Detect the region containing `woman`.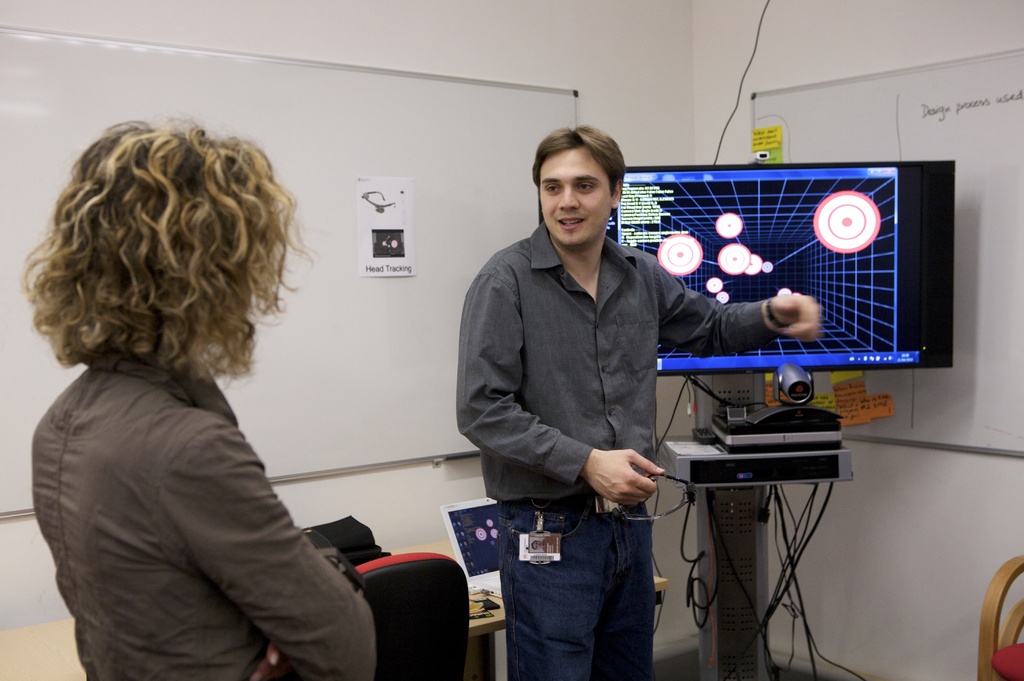
(14,113,397,677).
